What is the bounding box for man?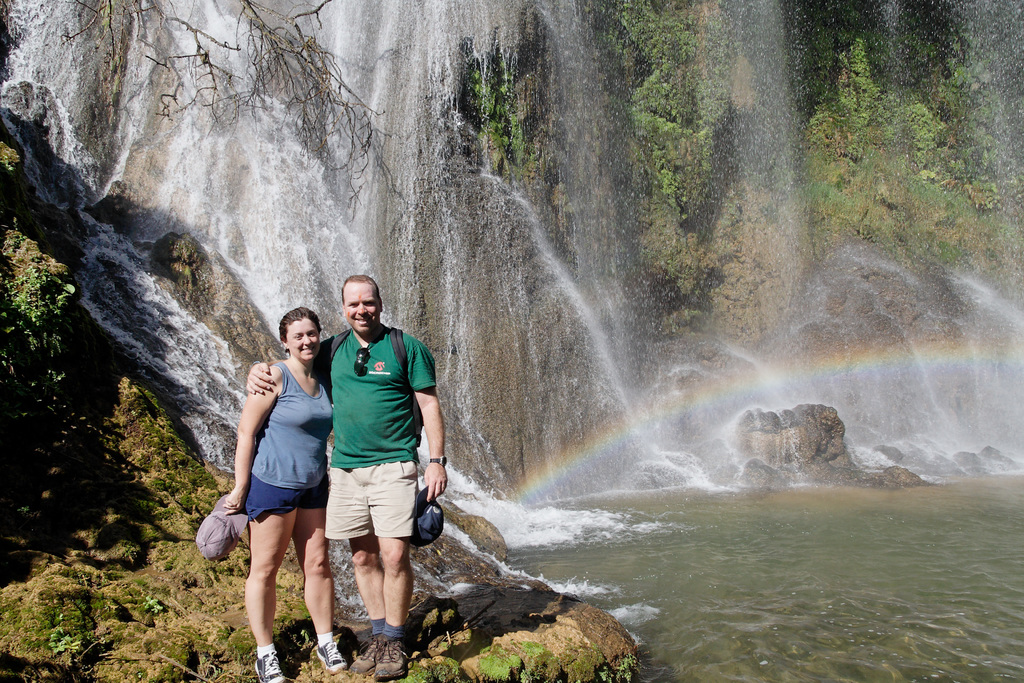
left=248, top=273, right=444, bottom=682.
